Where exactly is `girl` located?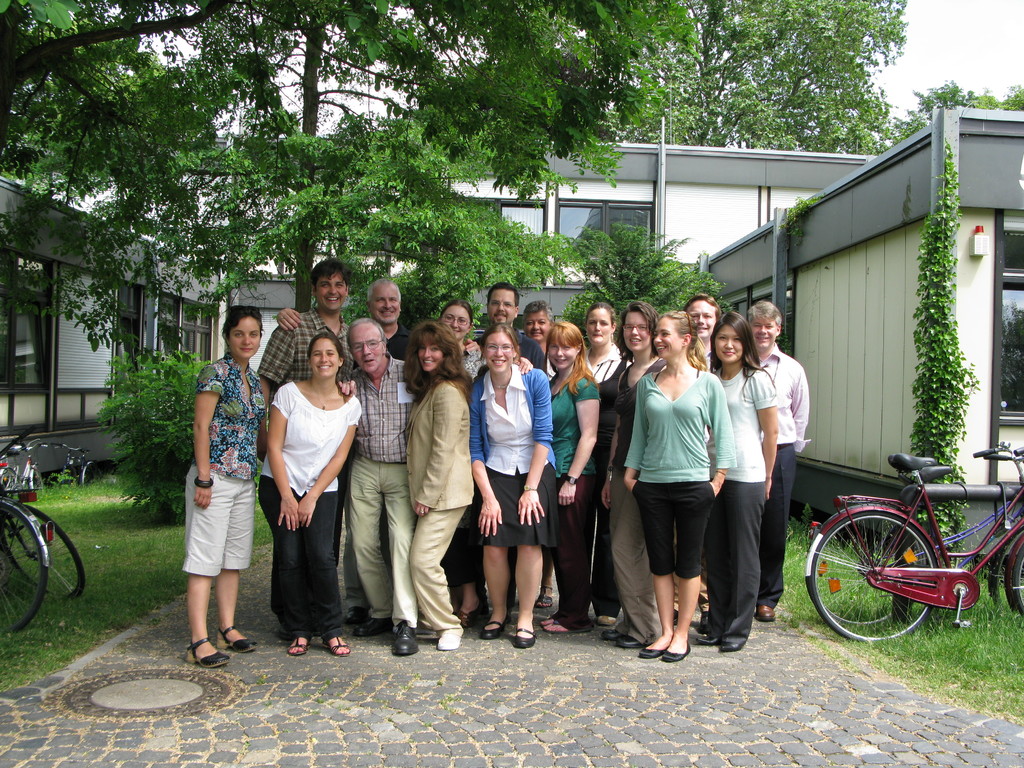
Its bounding box is 187 304 271 661.
